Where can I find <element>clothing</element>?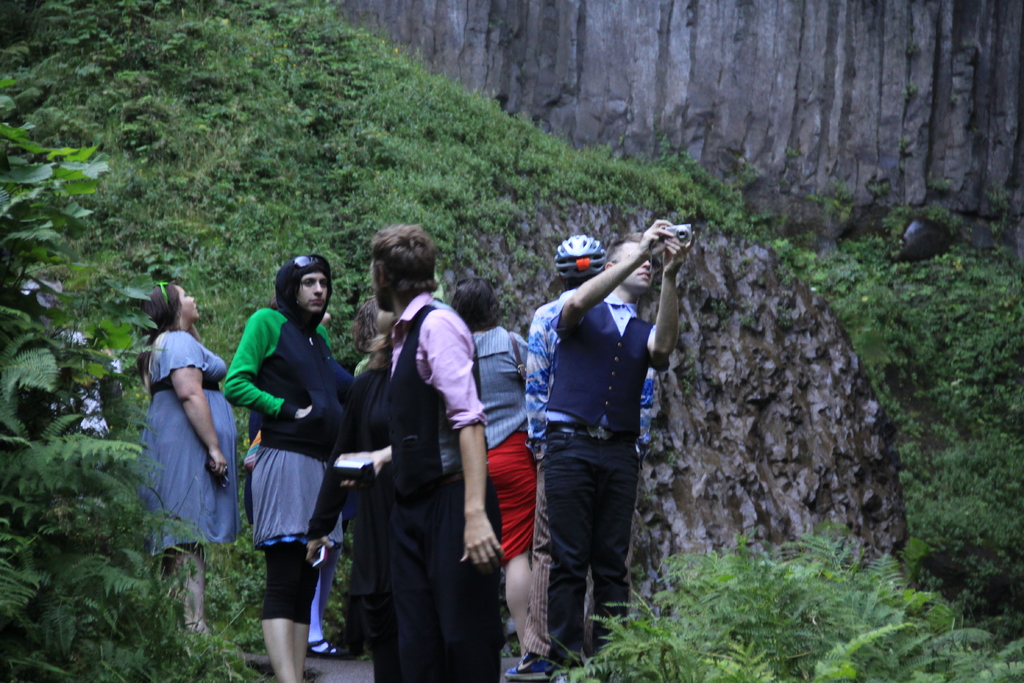
You can find it at BBox(225, 305, 355, 625).
